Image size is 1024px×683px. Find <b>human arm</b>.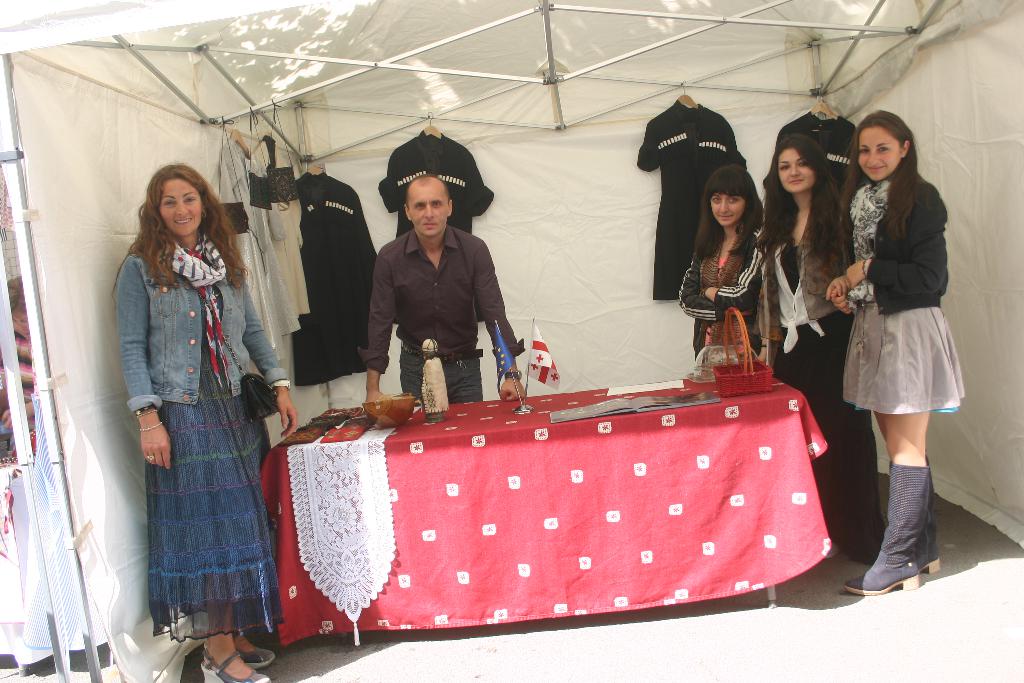
{"x1": 474, "y1": 236, "x2": 525, "y2": 400}.
